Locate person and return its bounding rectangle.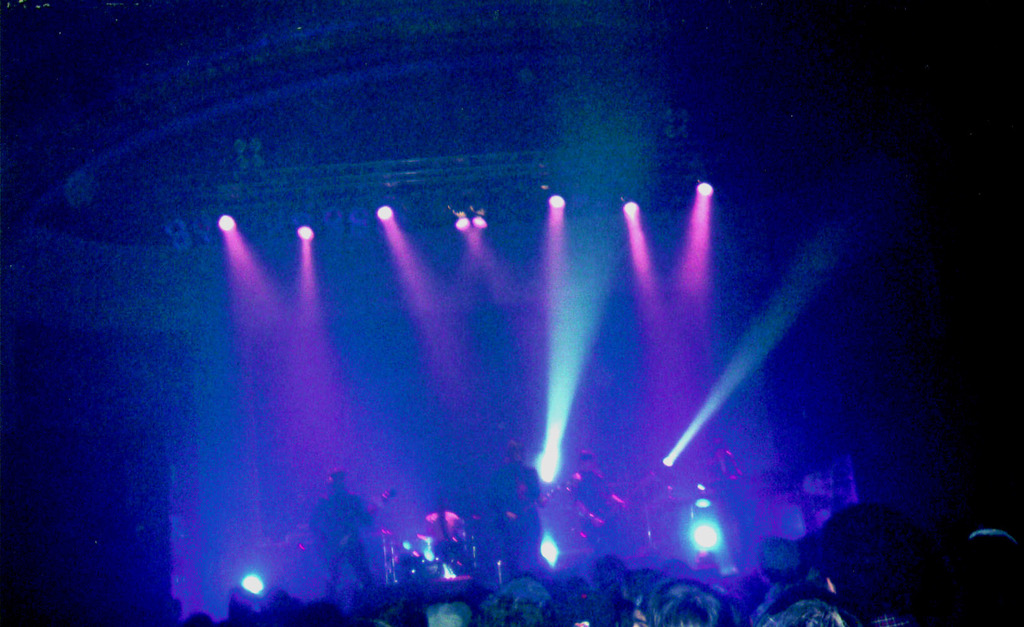
select_region(573, 450, 633, 558).
